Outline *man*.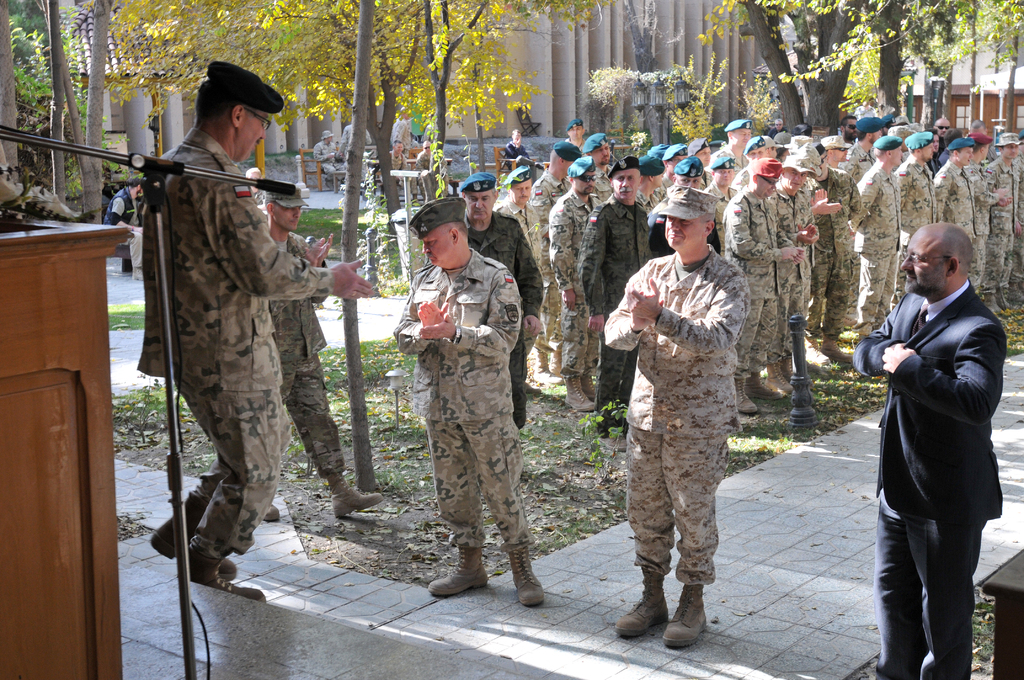
Outline: bbox=[706, 154, 739, 207].
